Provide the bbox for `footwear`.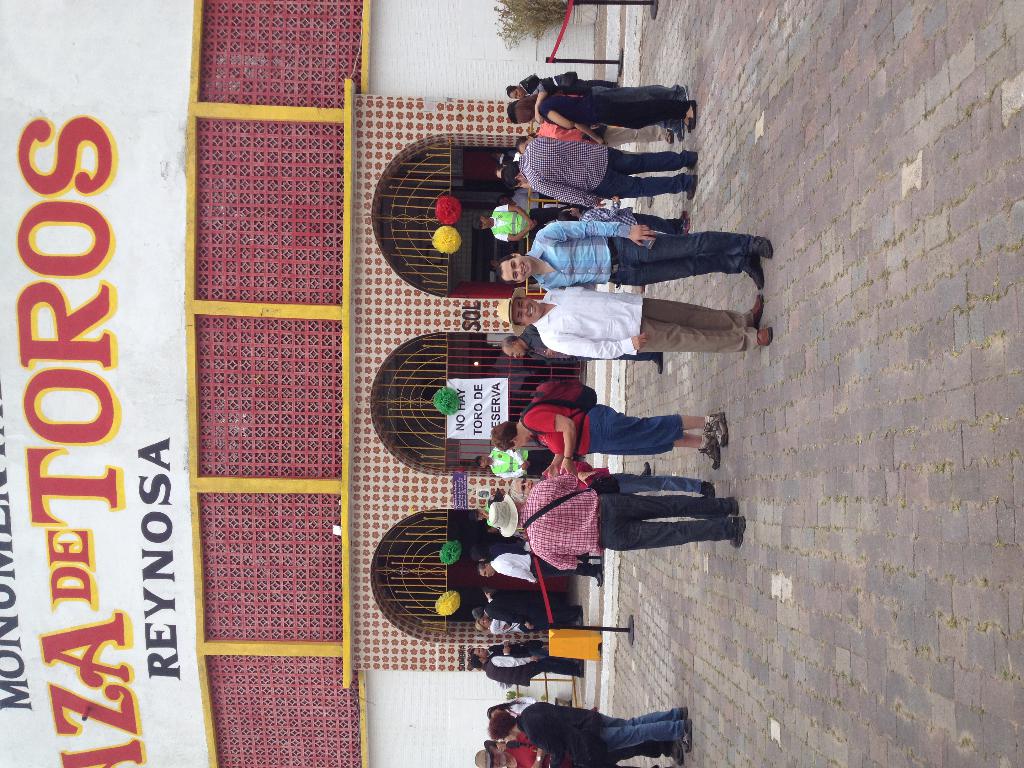
(675, 118, 685, 134).
